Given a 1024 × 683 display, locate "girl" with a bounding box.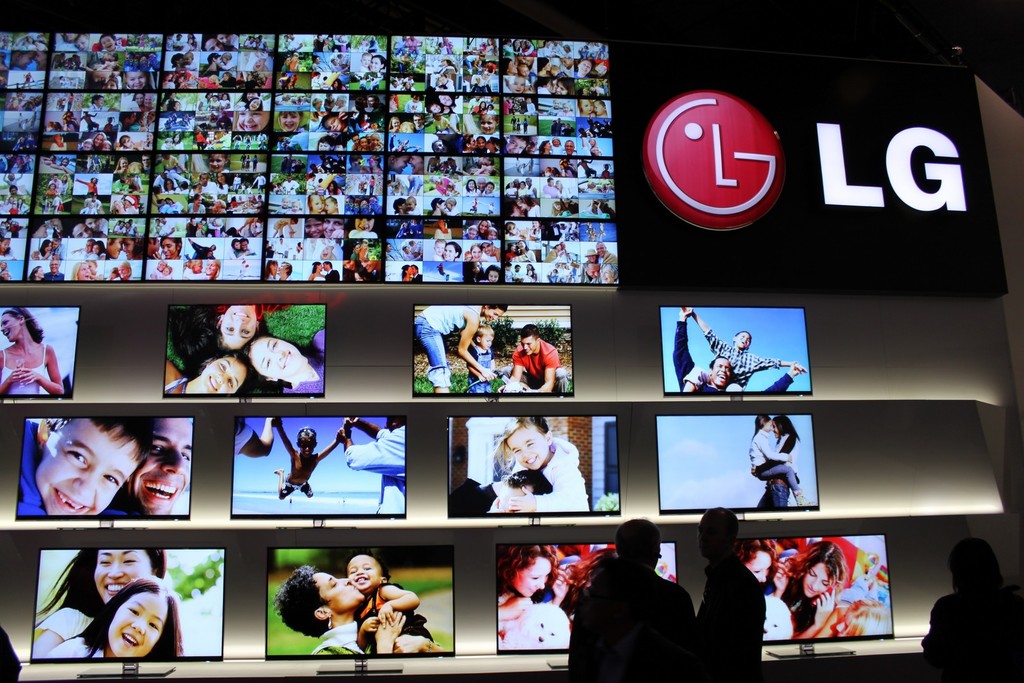
Located: box(41, 574, 186, 659).
